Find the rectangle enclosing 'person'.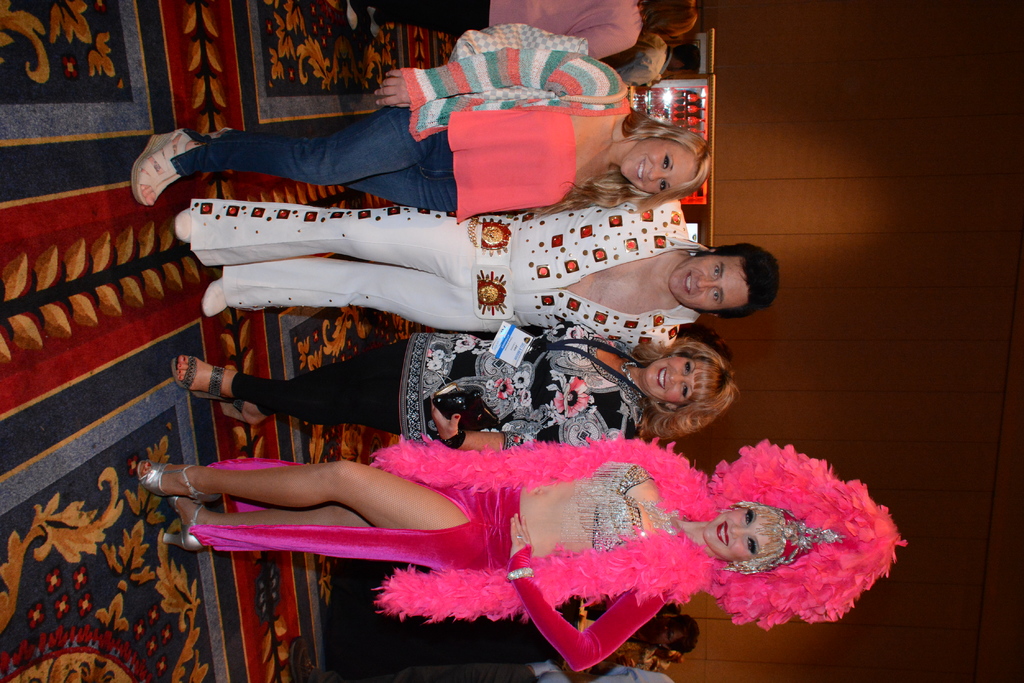
bbox(193, 399, 881, 664).
